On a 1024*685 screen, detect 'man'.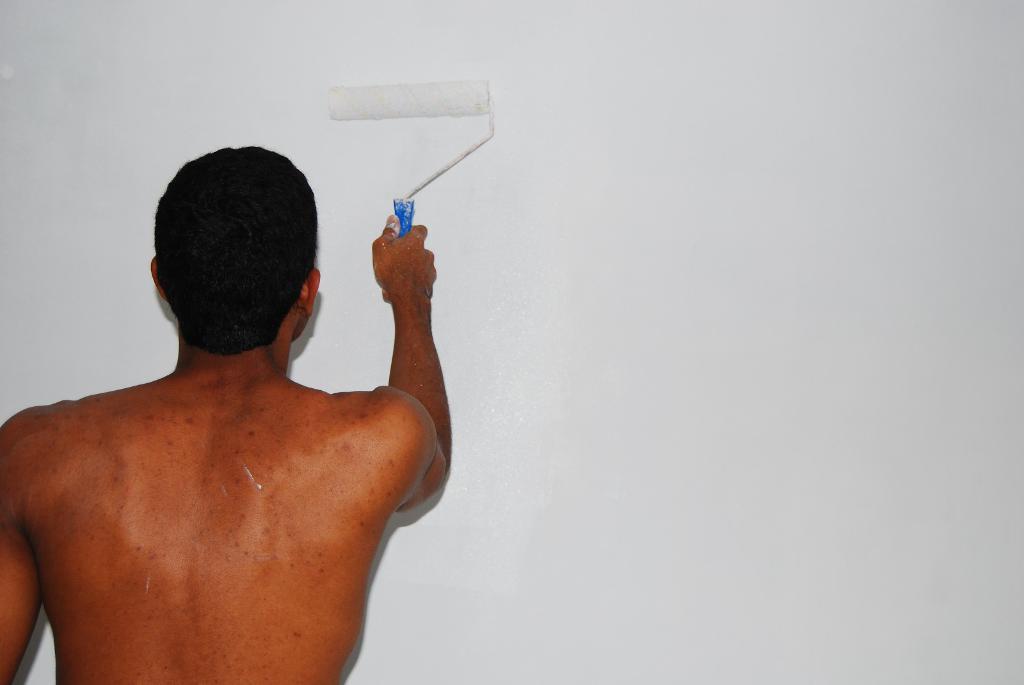
(2,142,470,684).
